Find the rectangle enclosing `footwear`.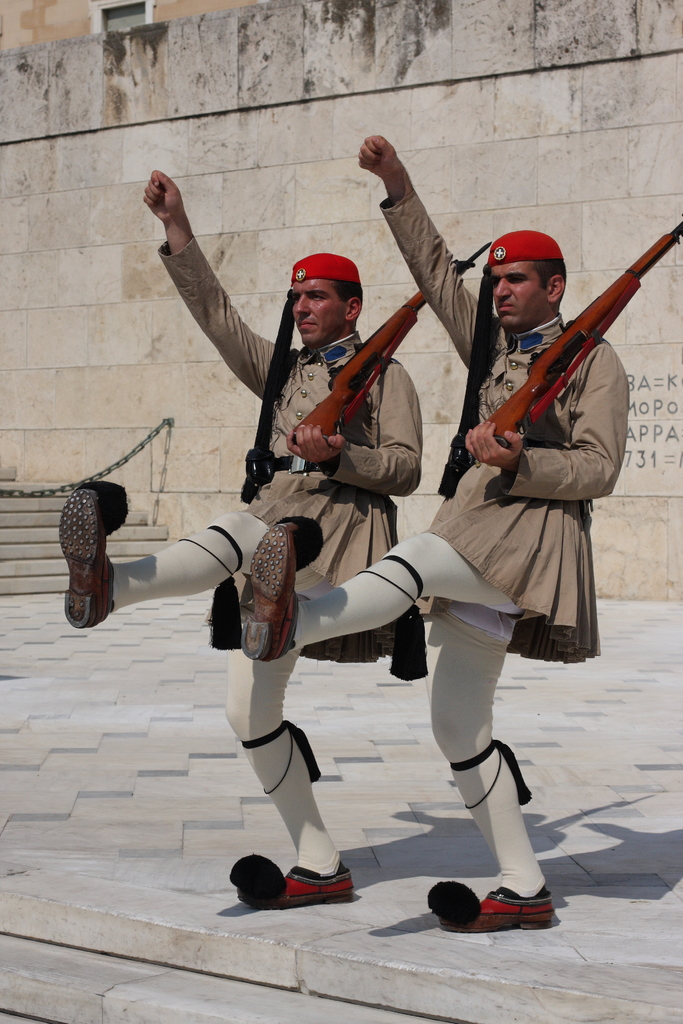
239, 515, 325, 669.
